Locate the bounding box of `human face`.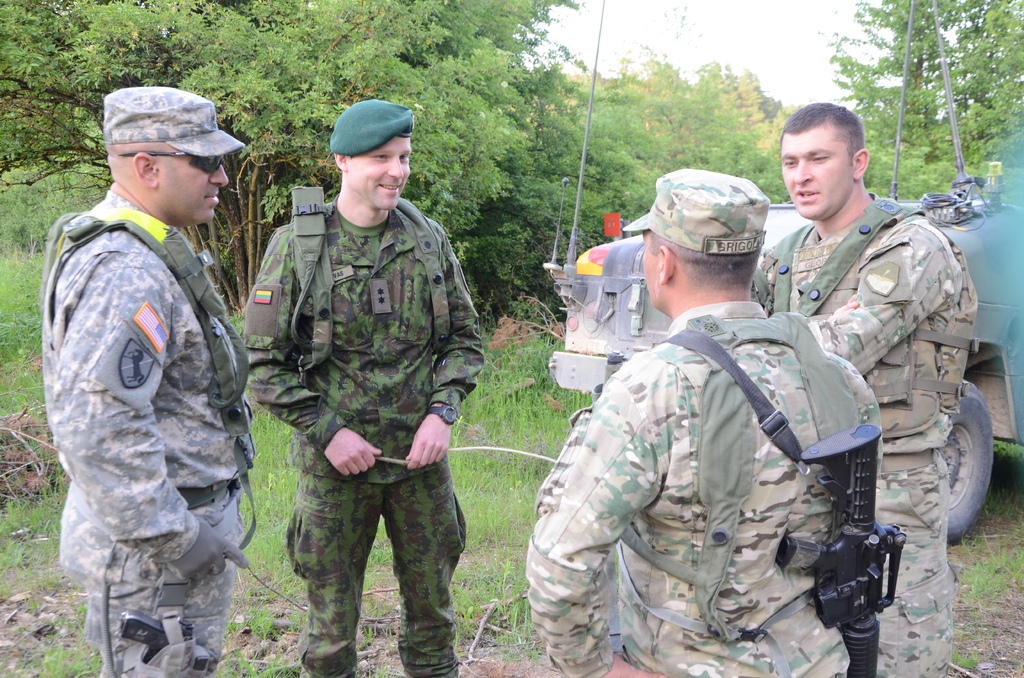
Bounding box: detection(639, 231, 661, 318).
